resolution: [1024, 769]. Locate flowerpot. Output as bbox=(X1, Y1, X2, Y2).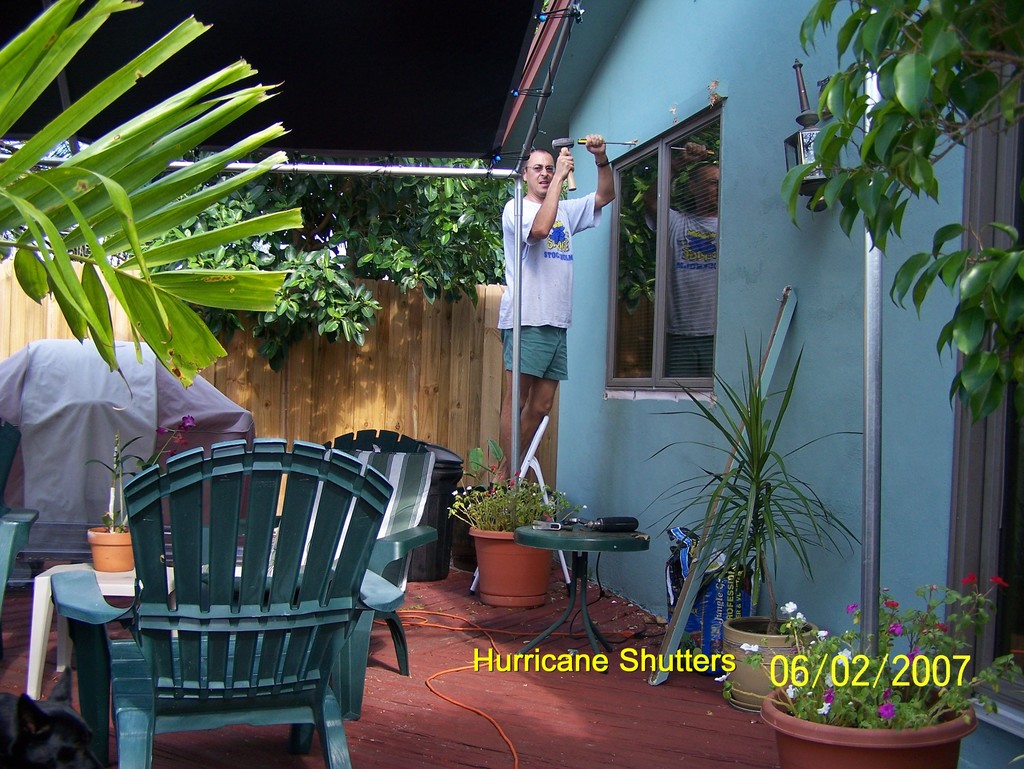
bbox=(756, 660, 980, 768).
